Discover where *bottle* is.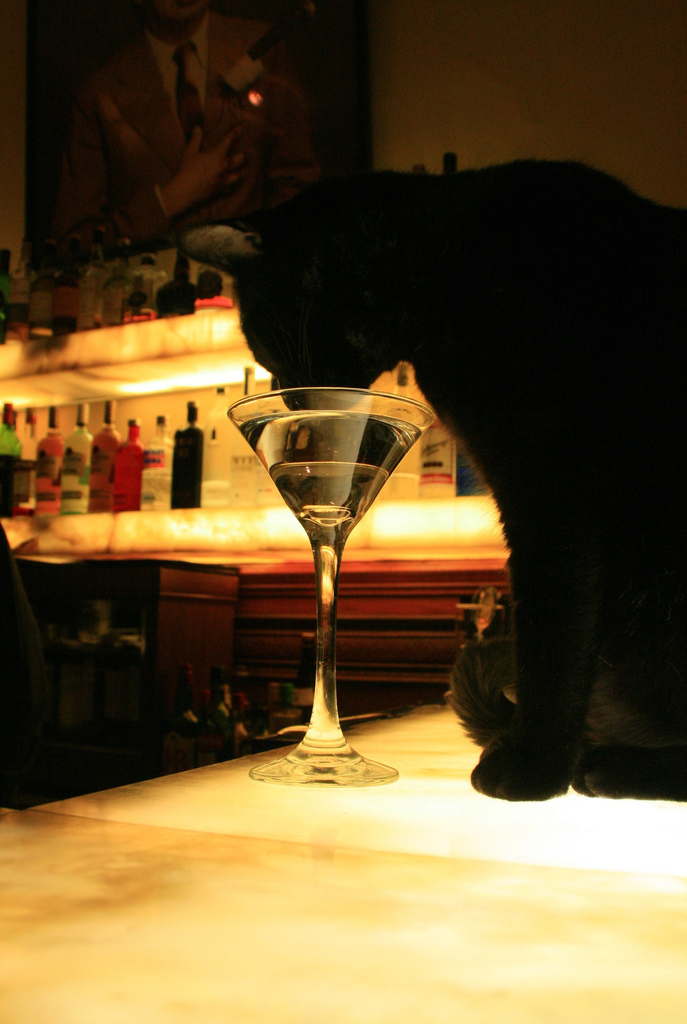
Discovered at <region>0, 399, 22, 516</region>.
